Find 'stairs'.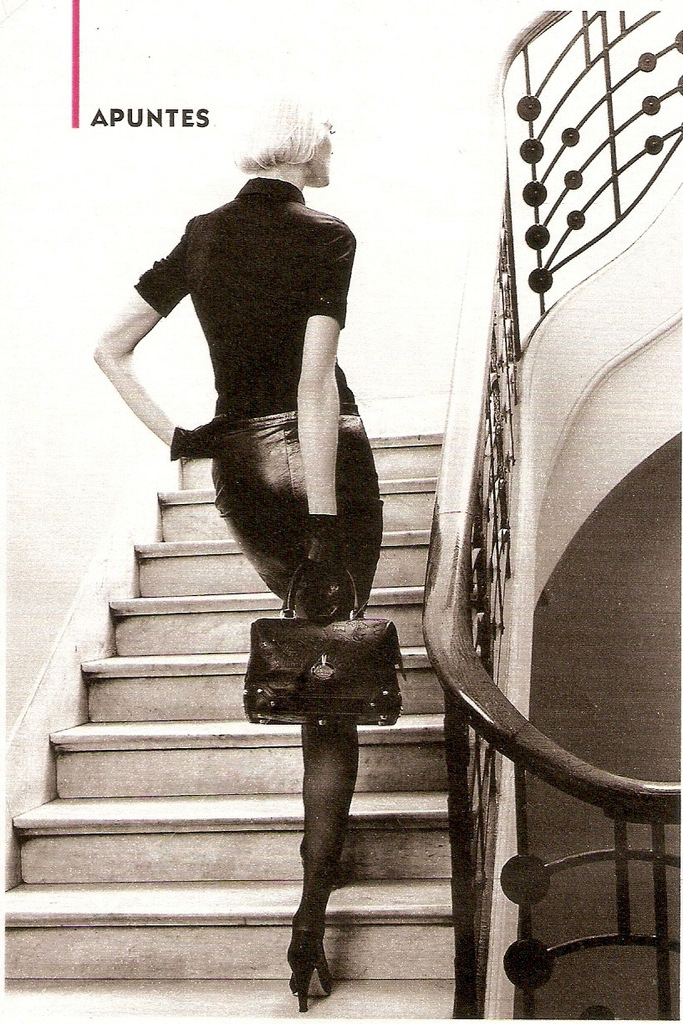
bbox(0, 430, 508, 1023).
